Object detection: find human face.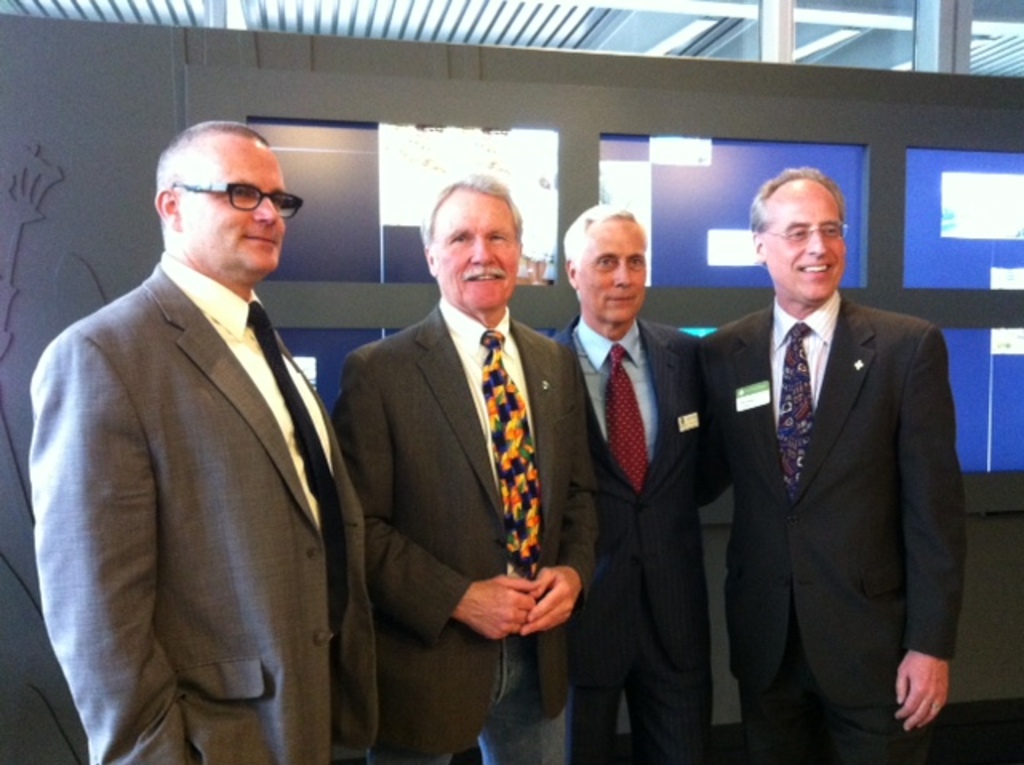
<box>578,218,646,323</box>.
